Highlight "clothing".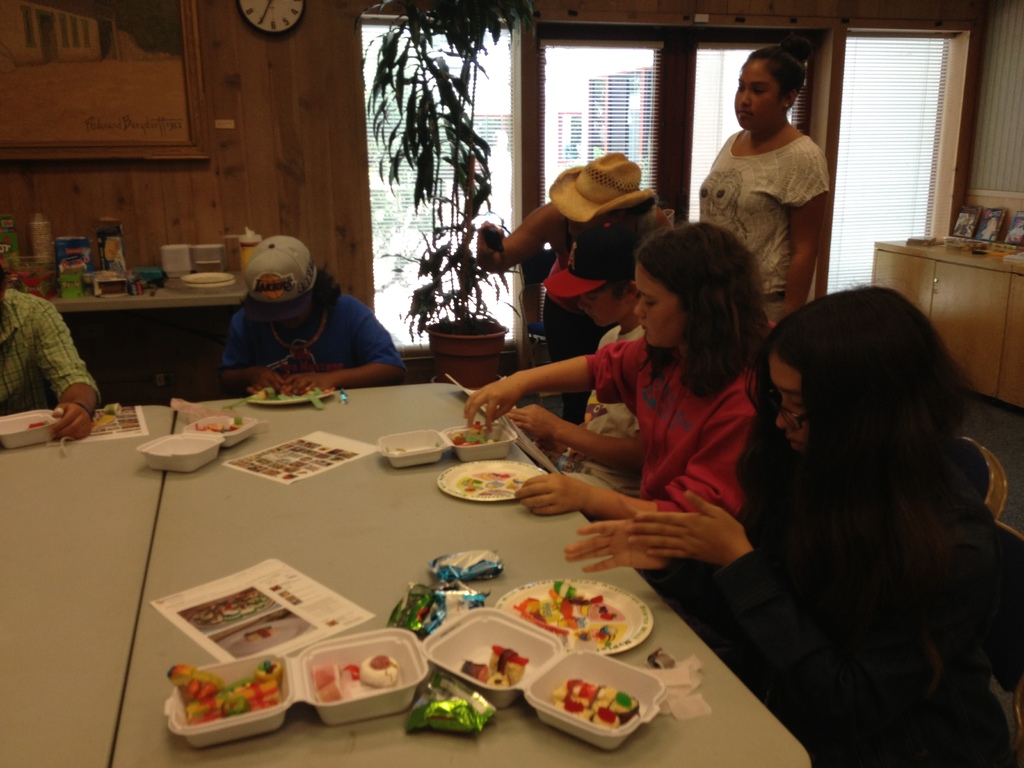
Highlighted region: bbox(700, 132, 831, 346).
